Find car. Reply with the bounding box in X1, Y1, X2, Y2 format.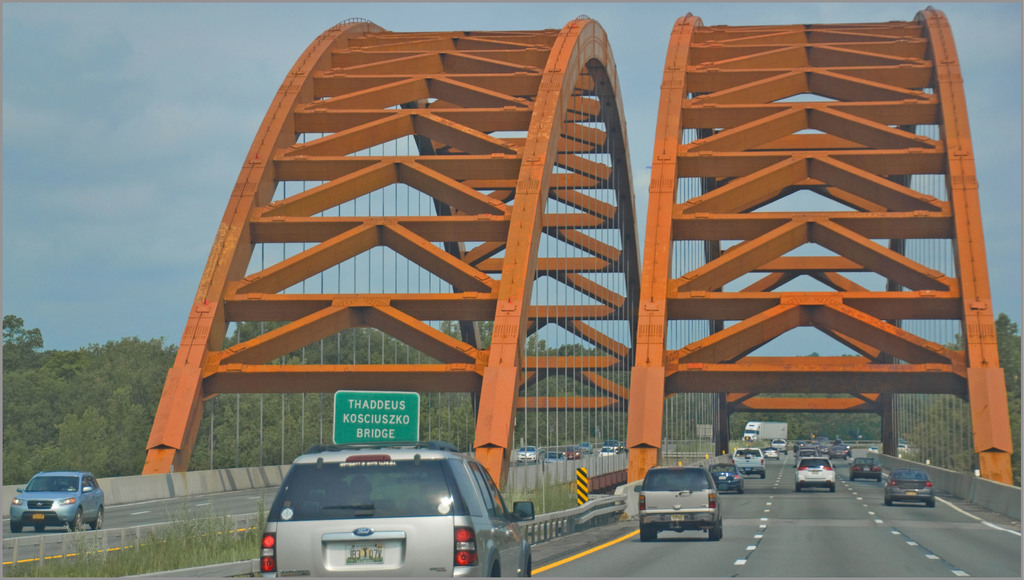
792, 455, 835, 495.
